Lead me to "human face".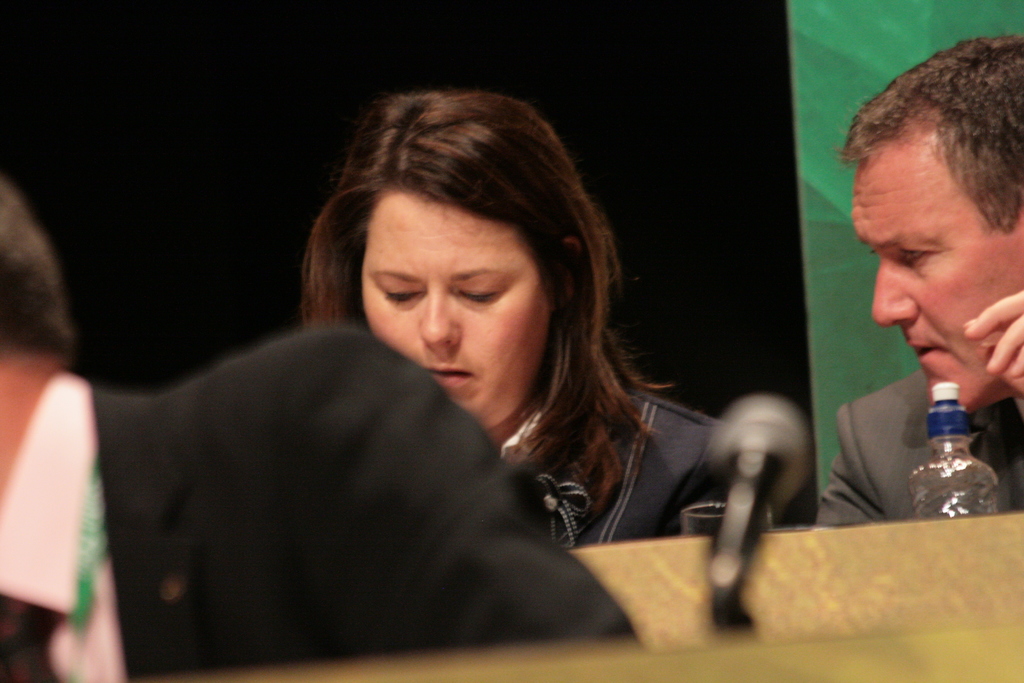
Lead to 359/179/555/432.
